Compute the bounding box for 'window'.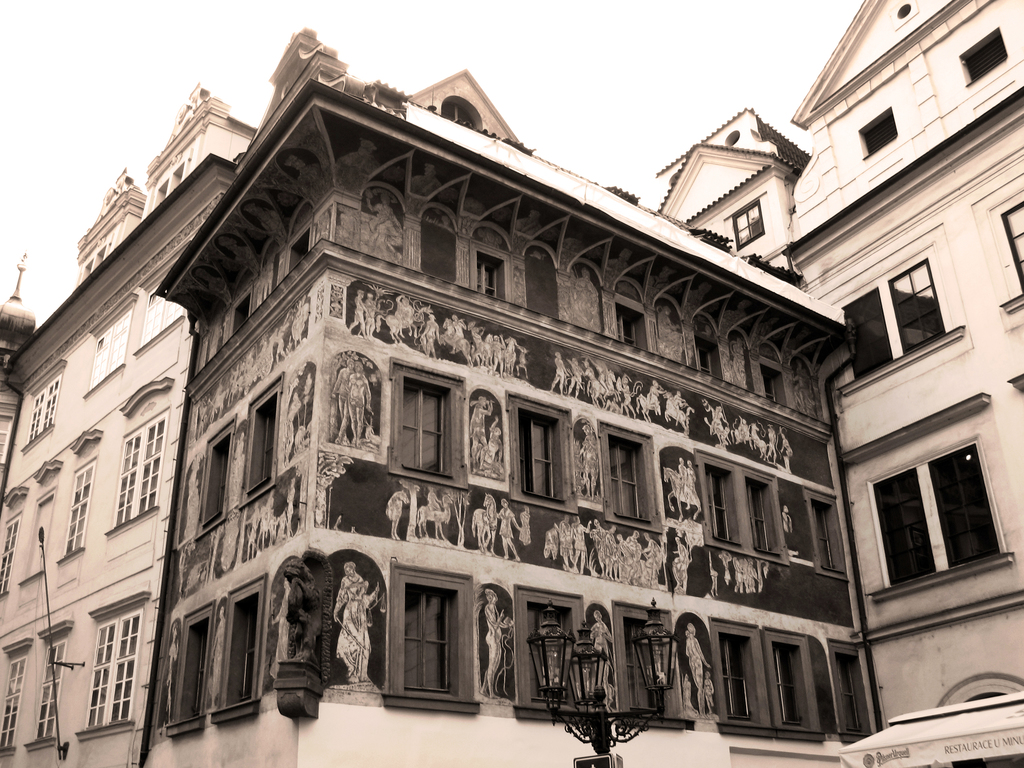
475,250,503,300.
